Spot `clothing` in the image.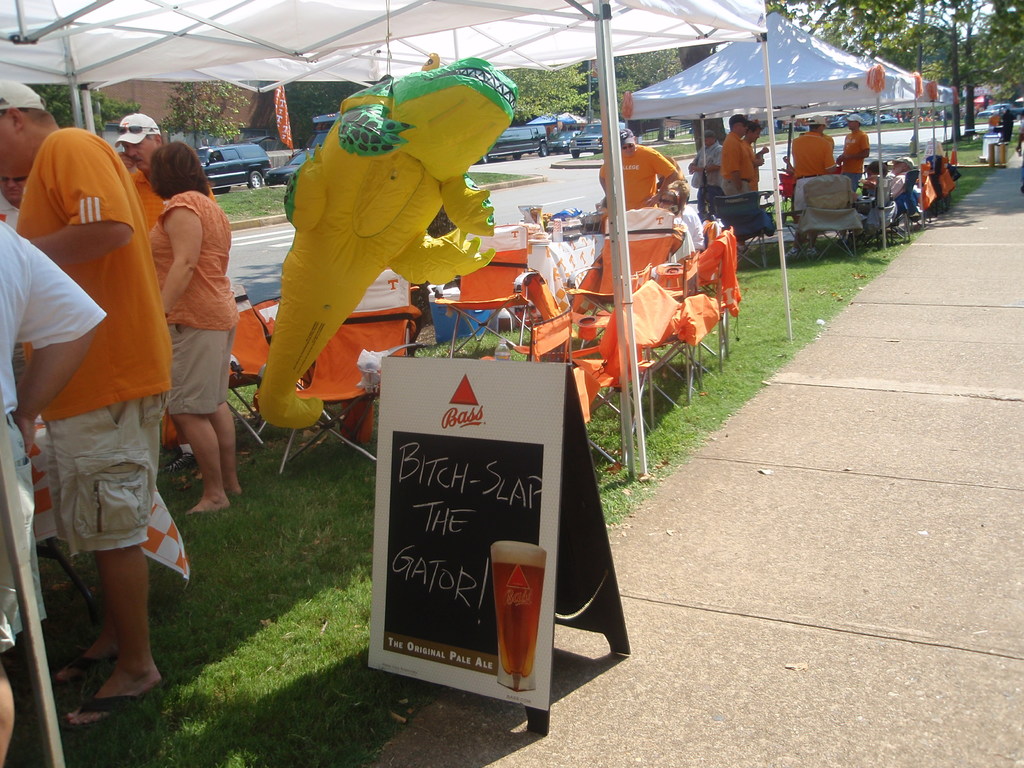
`clothing` found at {"x1": 598, "y1": 143, "x2": 675, "y2": 212}.
